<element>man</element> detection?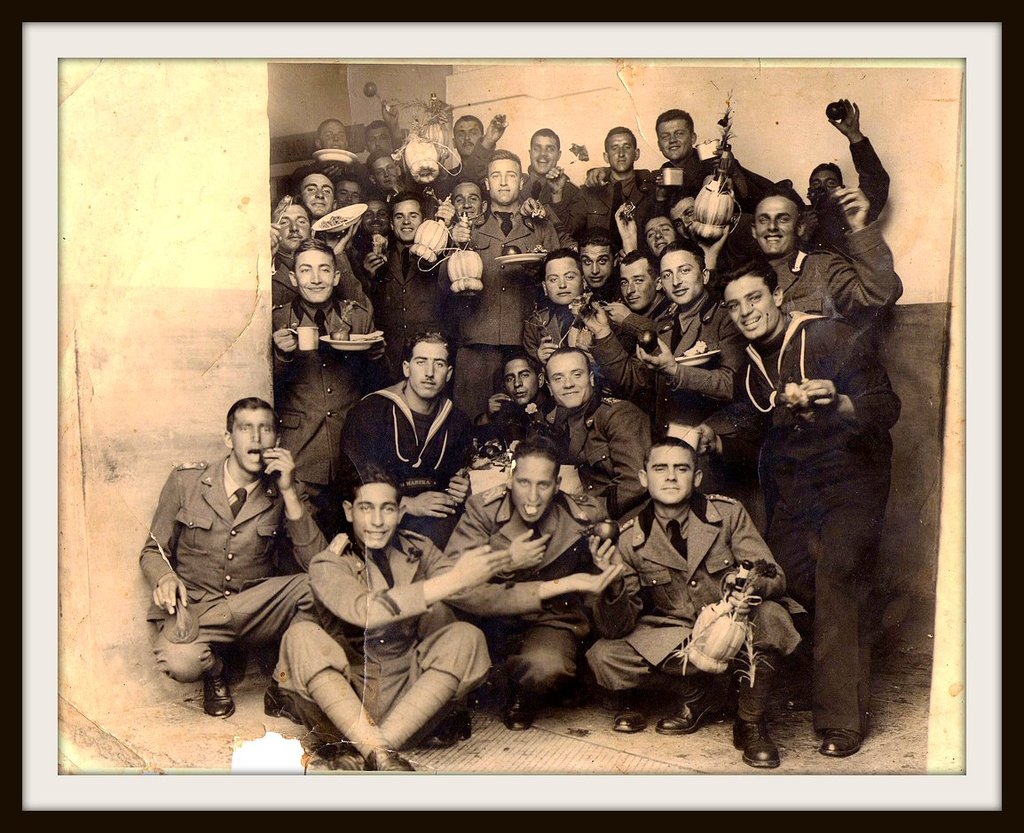
{"x1": 587, "y1": 122, "x2": 652, "y2": 209}
